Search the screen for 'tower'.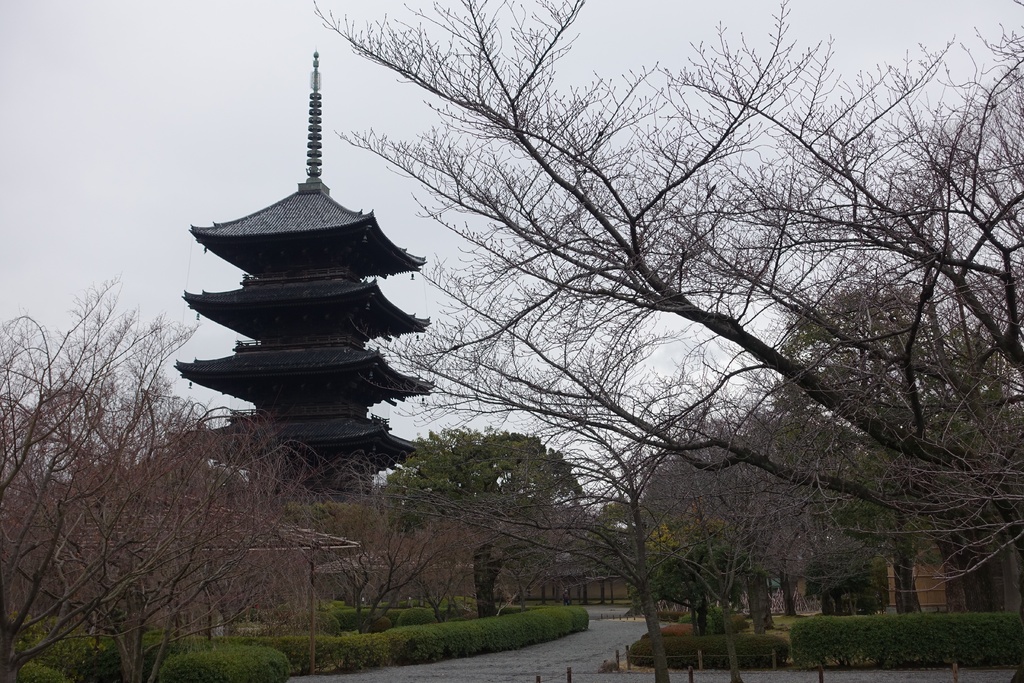
Found at (151,59,445,509).
